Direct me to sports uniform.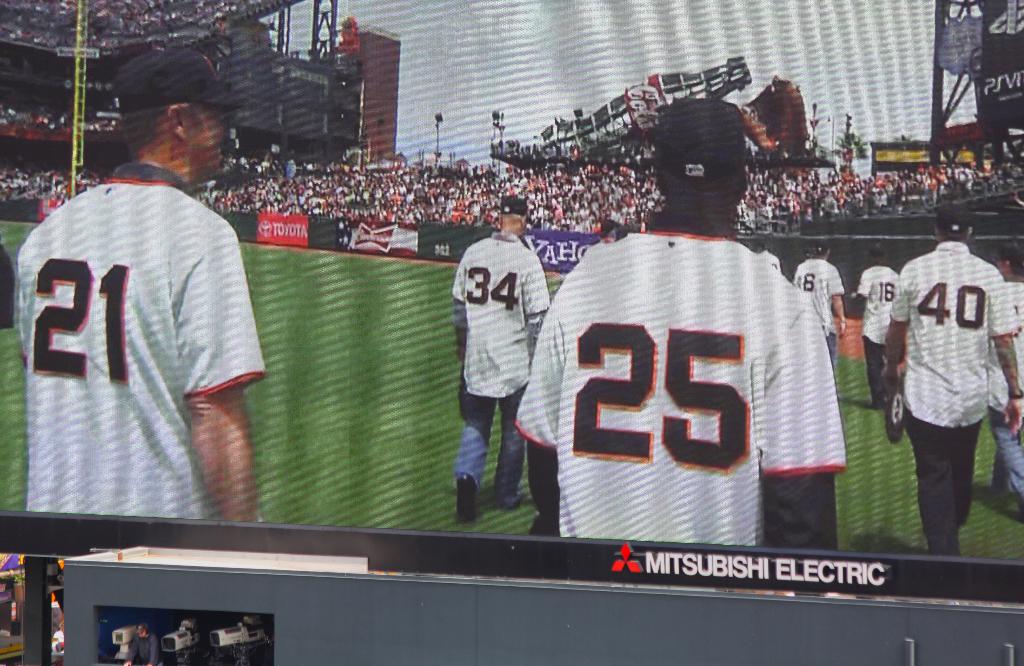
Direction: crop(861, 248, 904, 405).
